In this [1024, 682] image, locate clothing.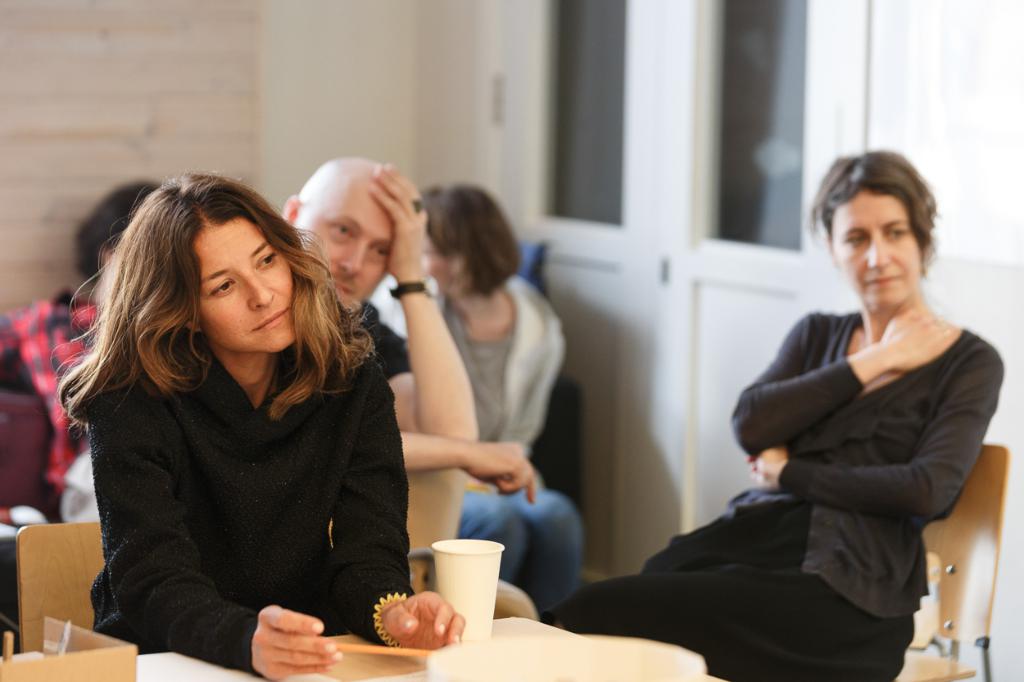
Bounding box: (x1=329, y1=300, x2=413, y2=381).
